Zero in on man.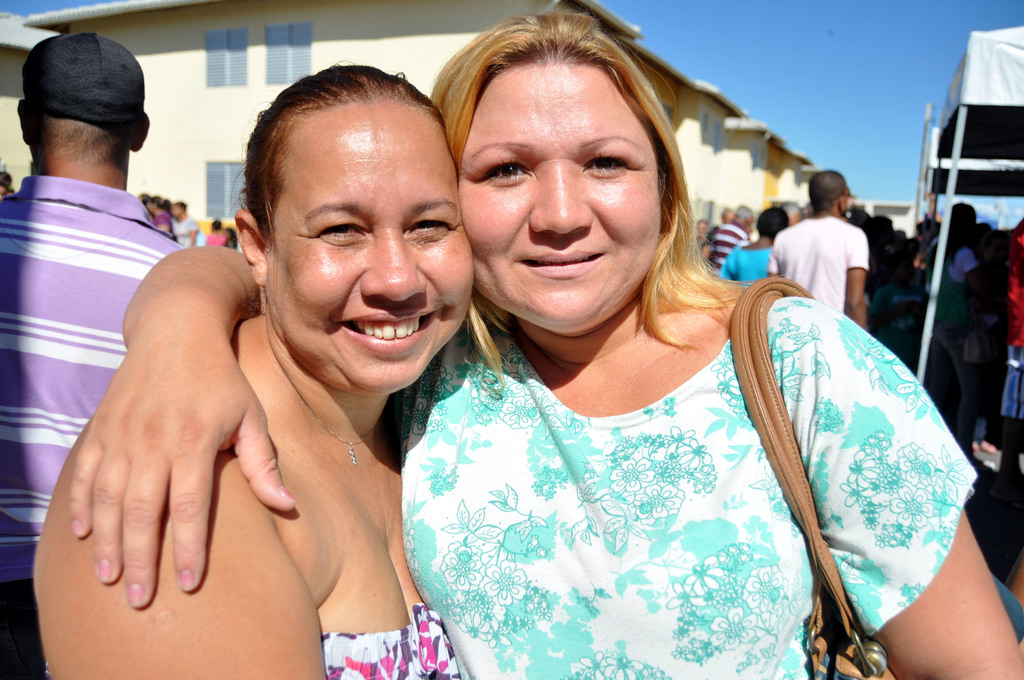
Zeroed in: (0,31,180,679).
